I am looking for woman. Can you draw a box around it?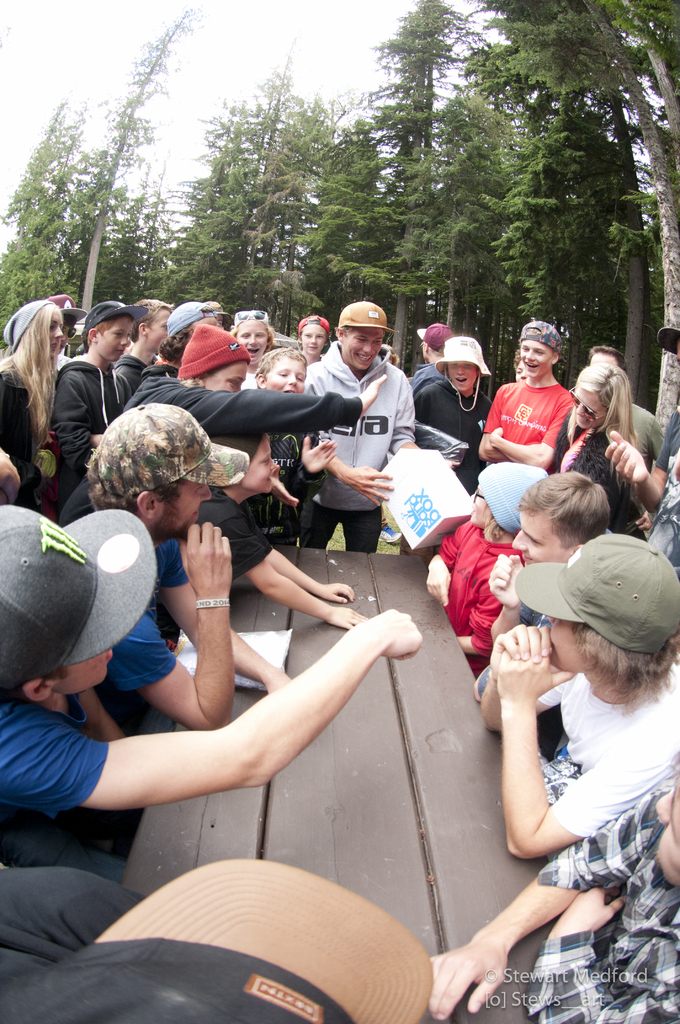
Sure, the bounding box is [555, 362, 635, 533].
